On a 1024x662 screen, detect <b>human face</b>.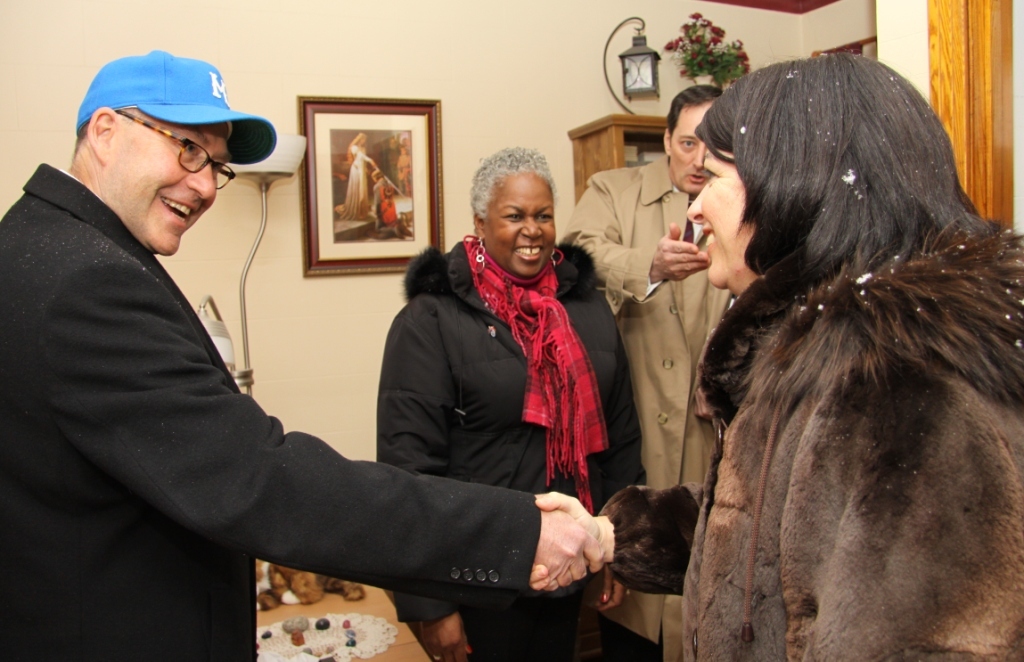
{"x1": 687, "y1": 139, "x2": 754, "y2": 290}.
